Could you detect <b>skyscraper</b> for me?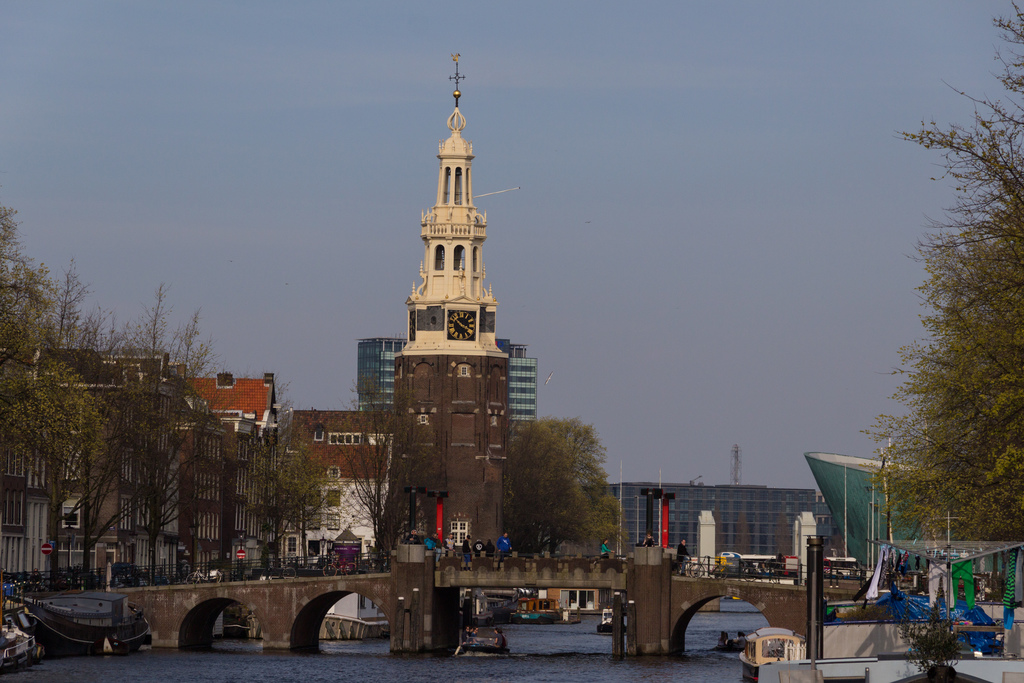
Detection result: left=602, top=473, right=820, bottom=570.
